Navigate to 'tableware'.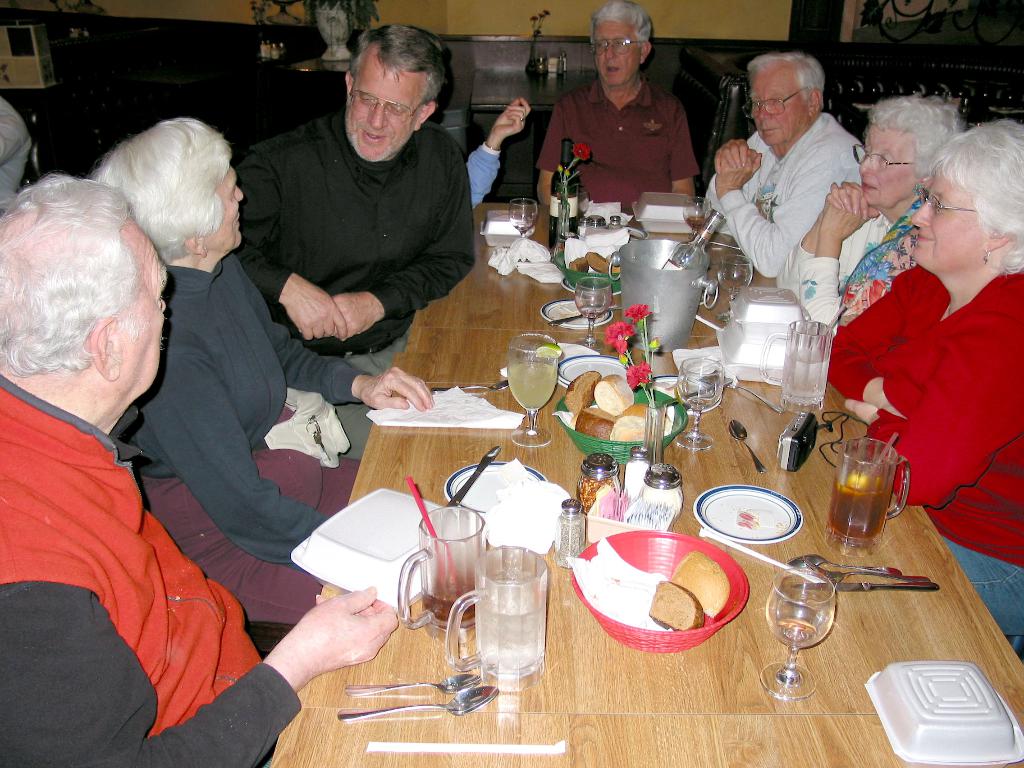
Navigation target: 344, 673, 489, 693.
